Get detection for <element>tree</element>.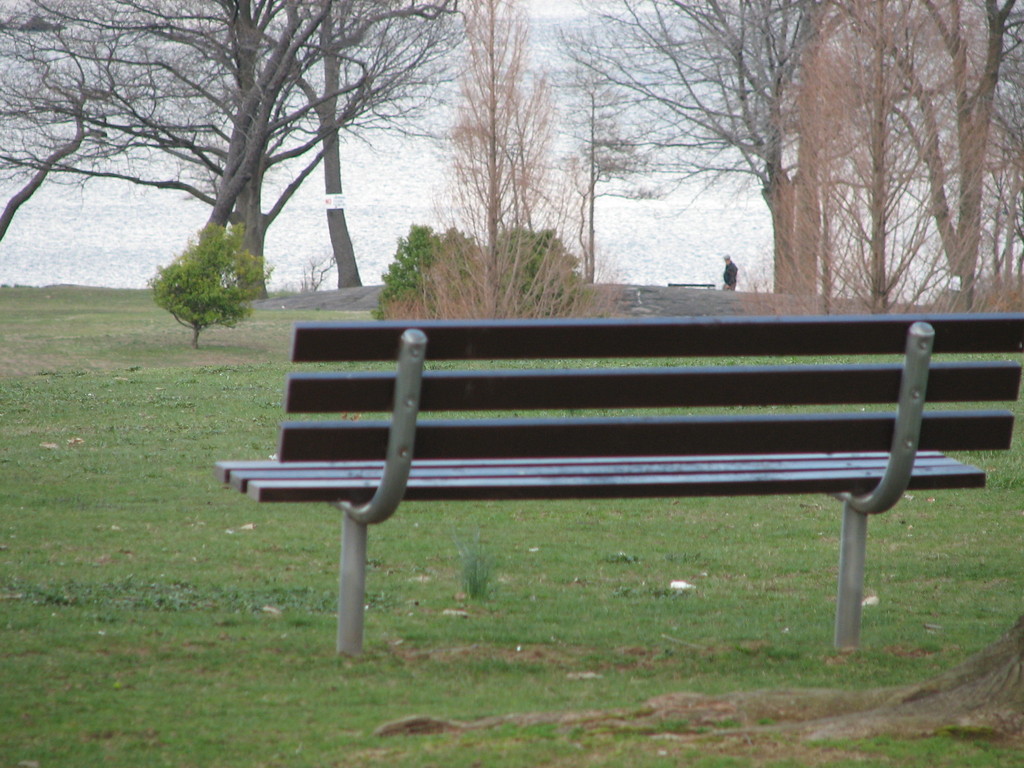
Detection: bbox=[769, 6, 1023, 317].
